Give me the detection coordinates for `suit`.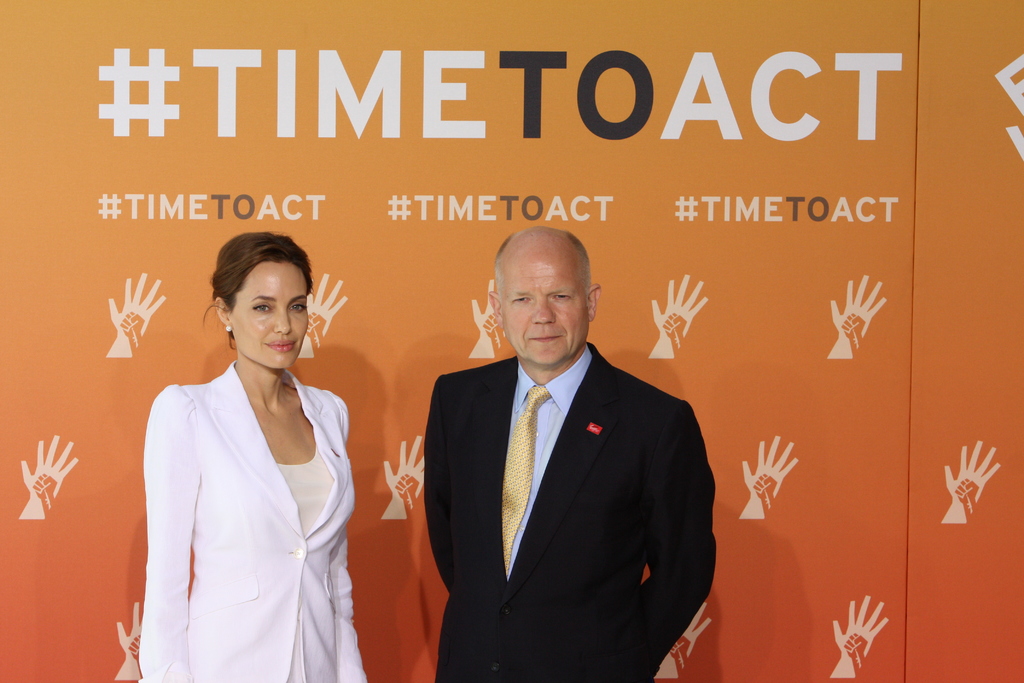
<bbox>129, 358, 351, 682</bbox>.
